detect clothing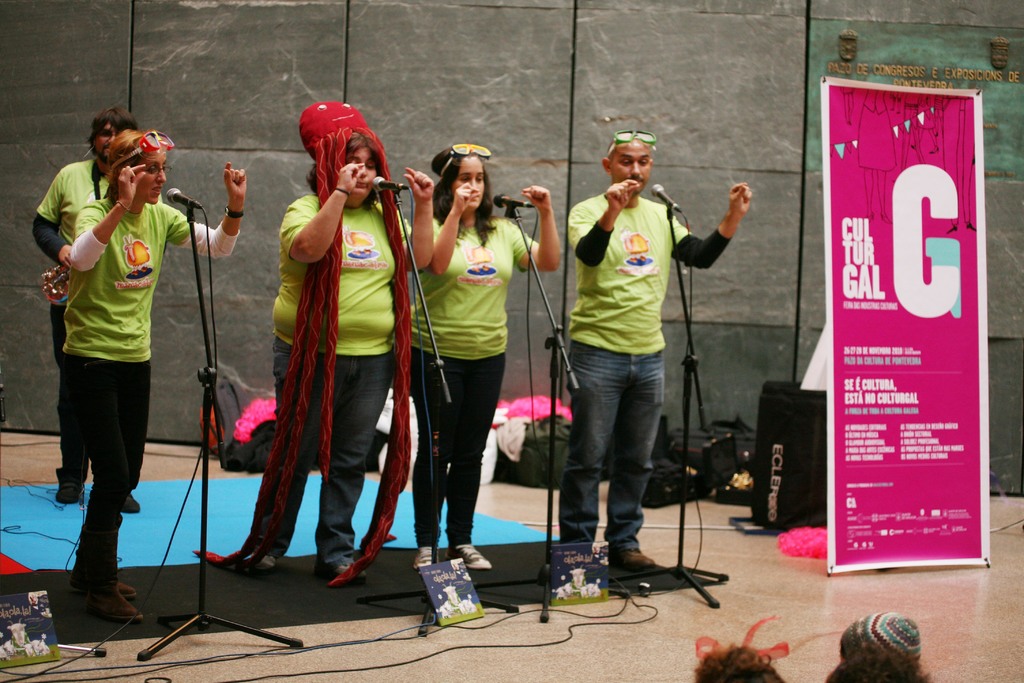
l=60, t=203, r=243, b=593
